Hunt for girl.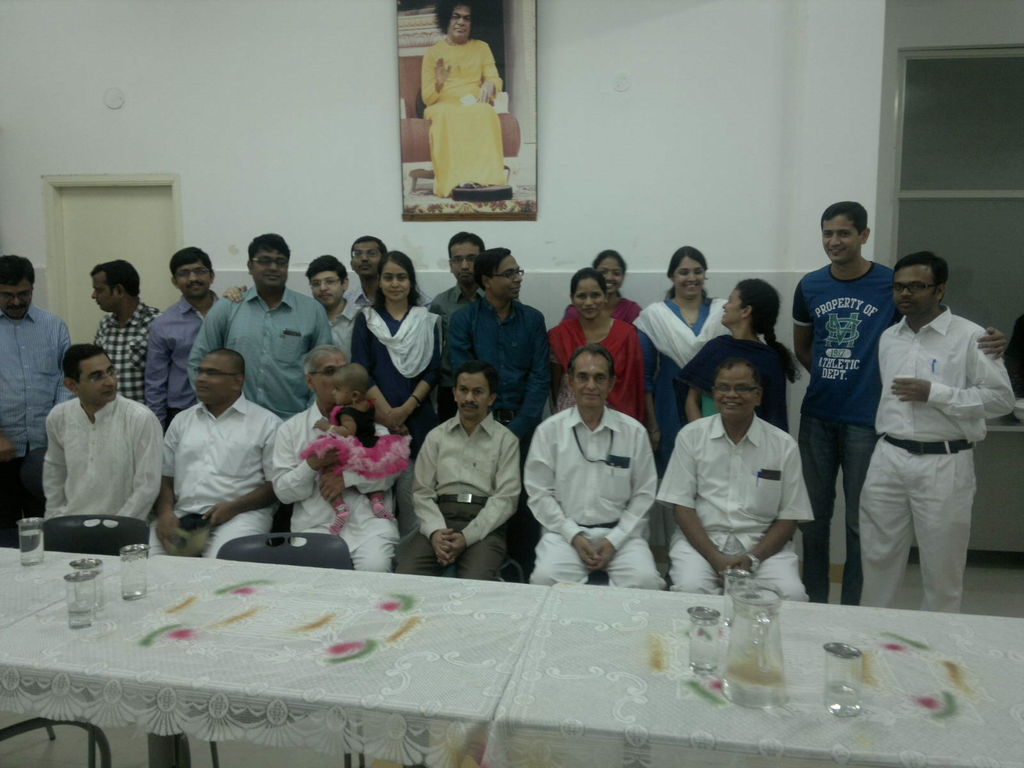
Hunted down at Rect(298, 363, 411, 536).
